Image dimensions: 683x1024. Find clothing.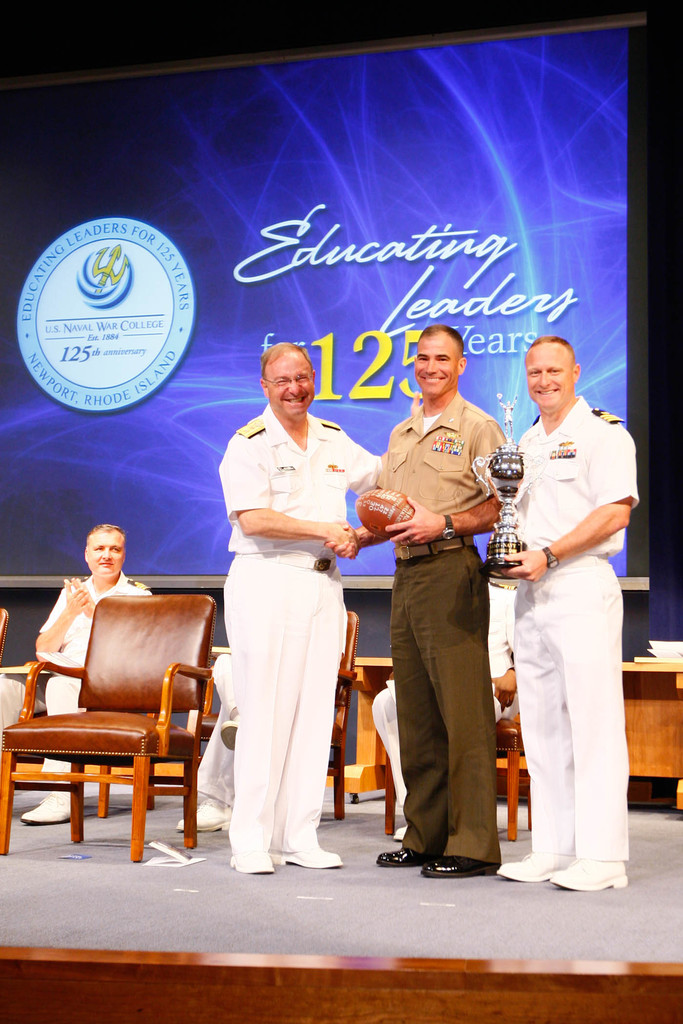
box(194, 651, 240, 814).
